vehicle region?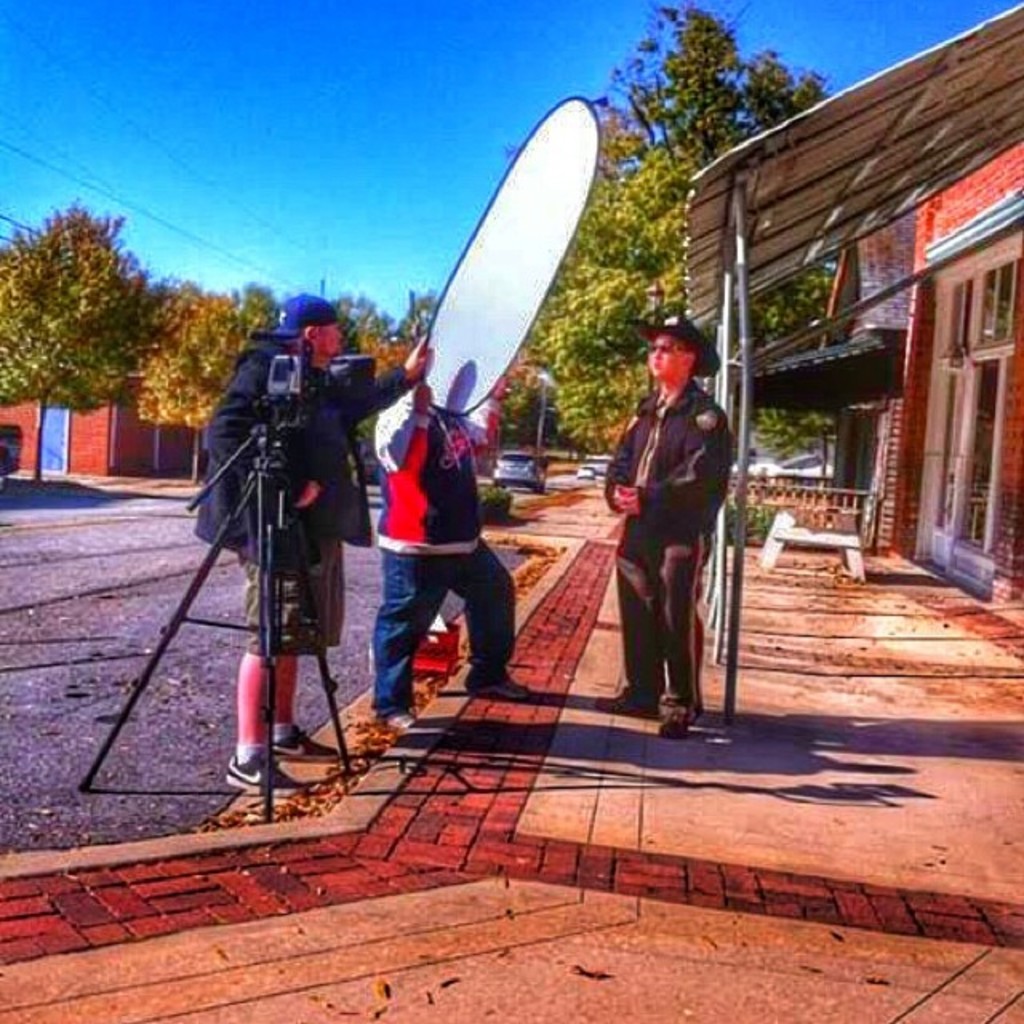
584/450/613/472
